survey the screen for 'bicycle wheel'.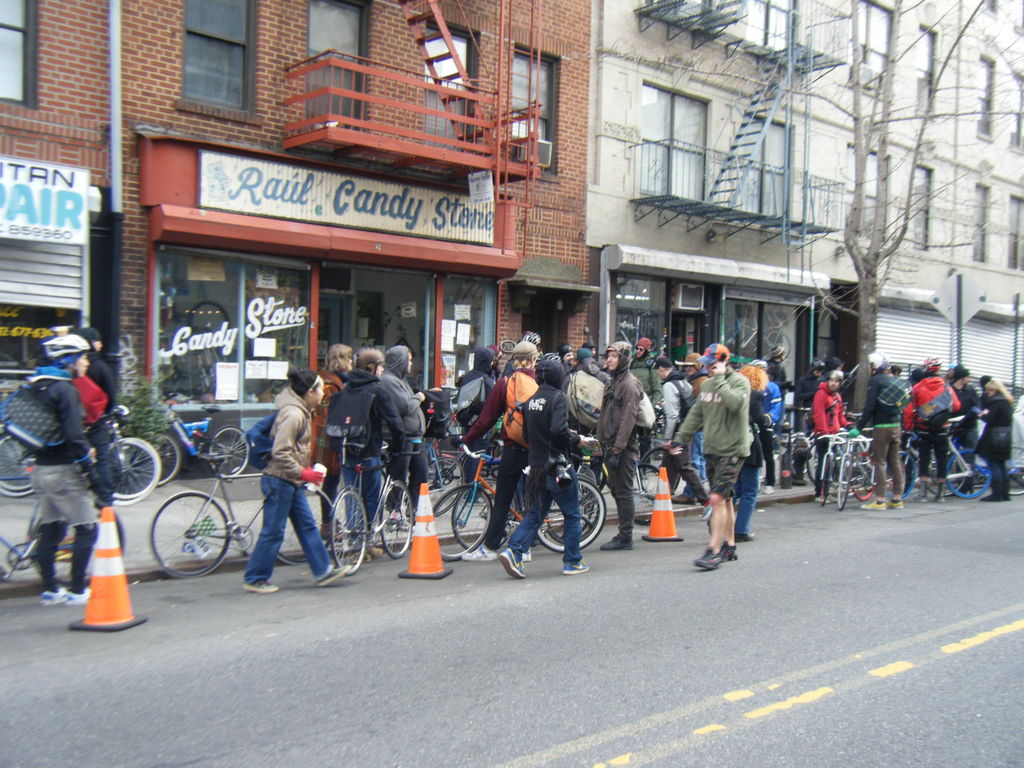
Survey found: [376, 479, 412, 554].
